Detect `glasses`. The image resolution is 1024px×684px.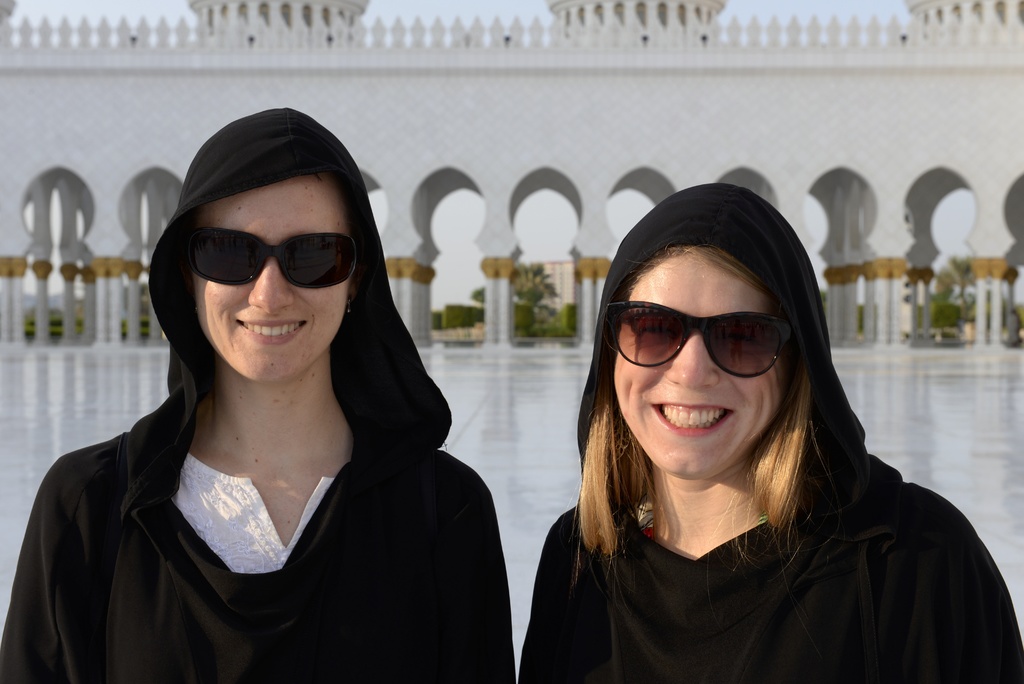
(179, 220, 357, 289).
